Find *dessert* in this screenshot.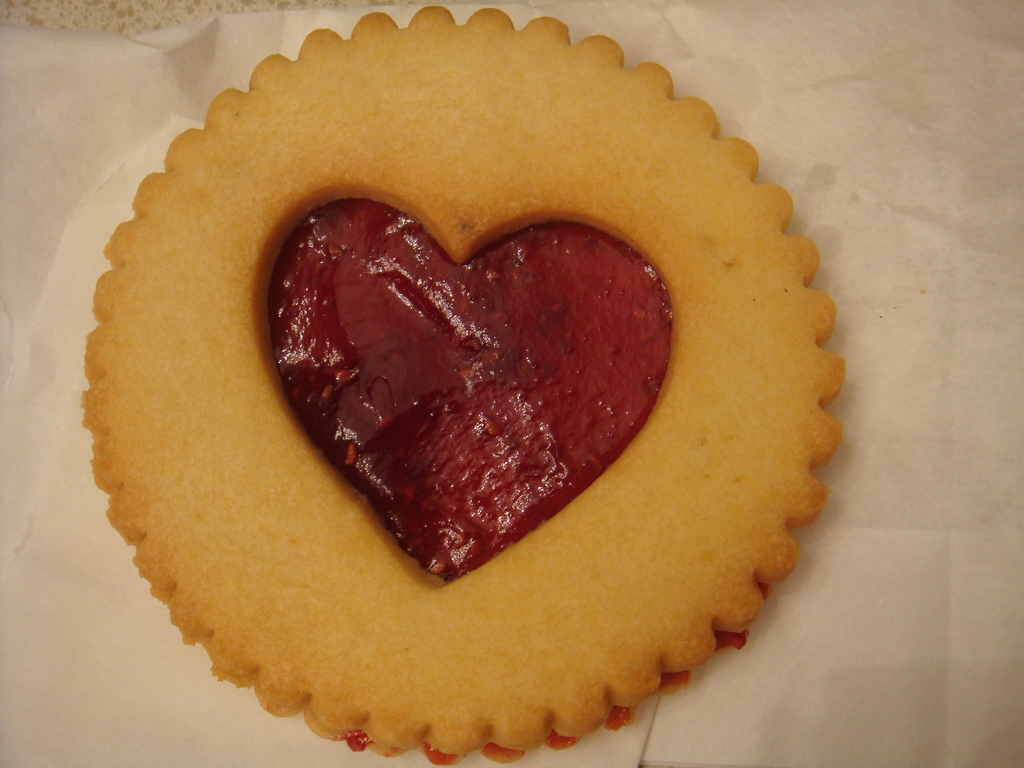
The bounding box for *dessert* is BBox(80, 29, 861, 728).
